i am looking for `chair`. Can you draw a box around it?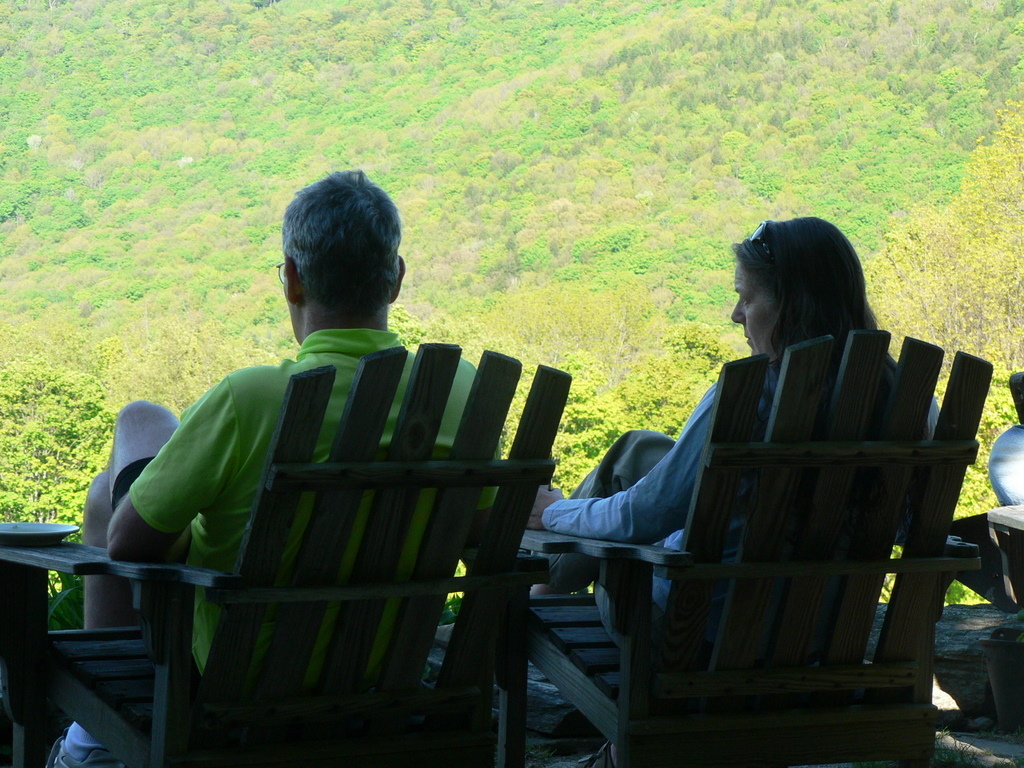
Sure, the bounding box is box(527, 326, 990, 767).
